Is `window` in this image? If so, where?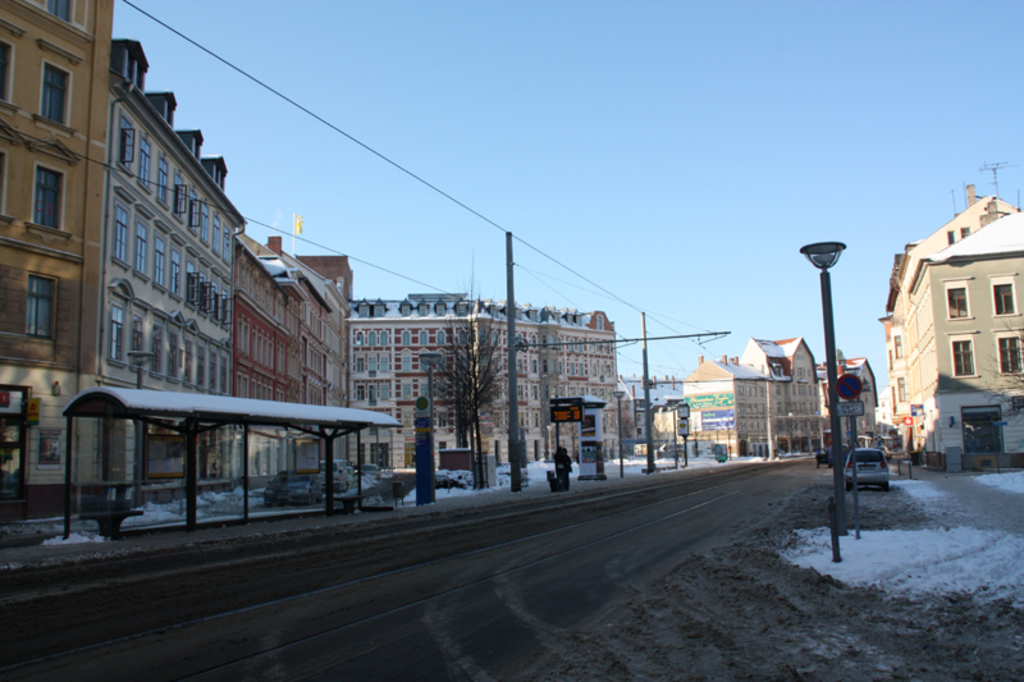
Yes, at 0,40,18,106.
